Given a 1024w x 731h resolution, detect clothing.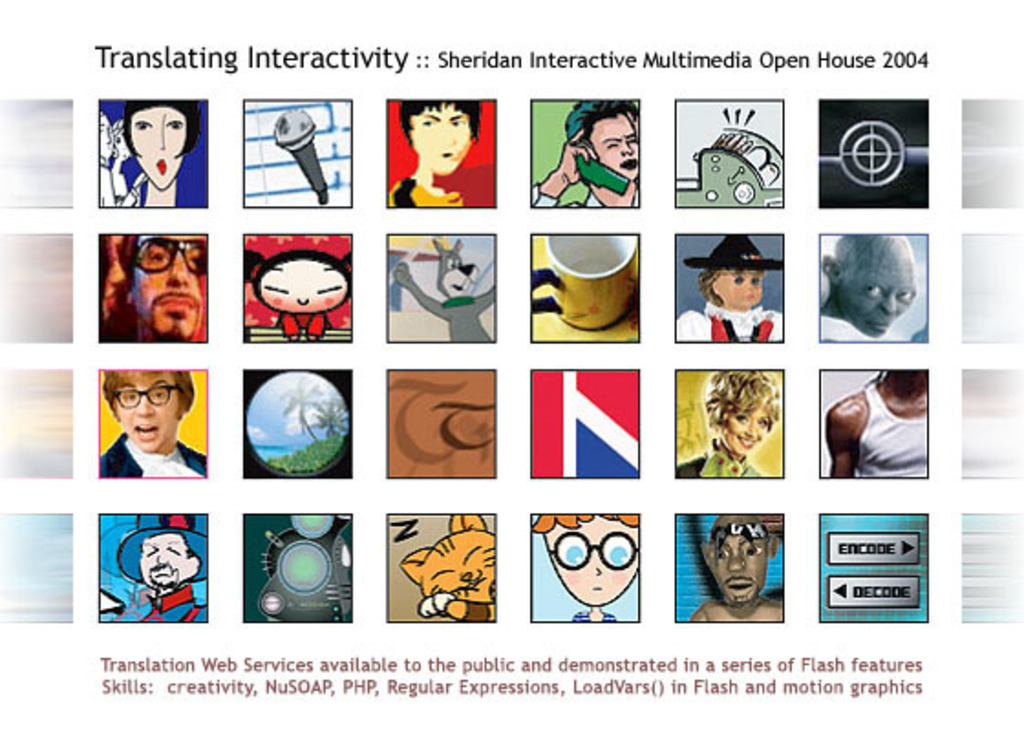
box=[102, 435, 218, 481].
